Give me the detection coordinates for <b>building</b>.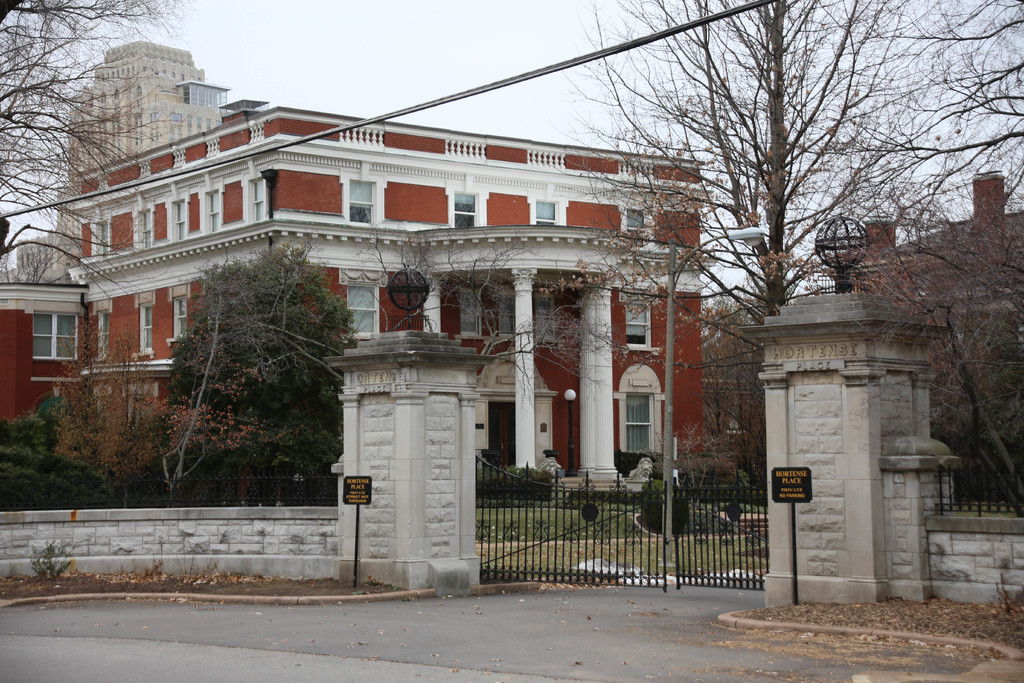
<bbox>70, 41, 229, 183</bbox>.
